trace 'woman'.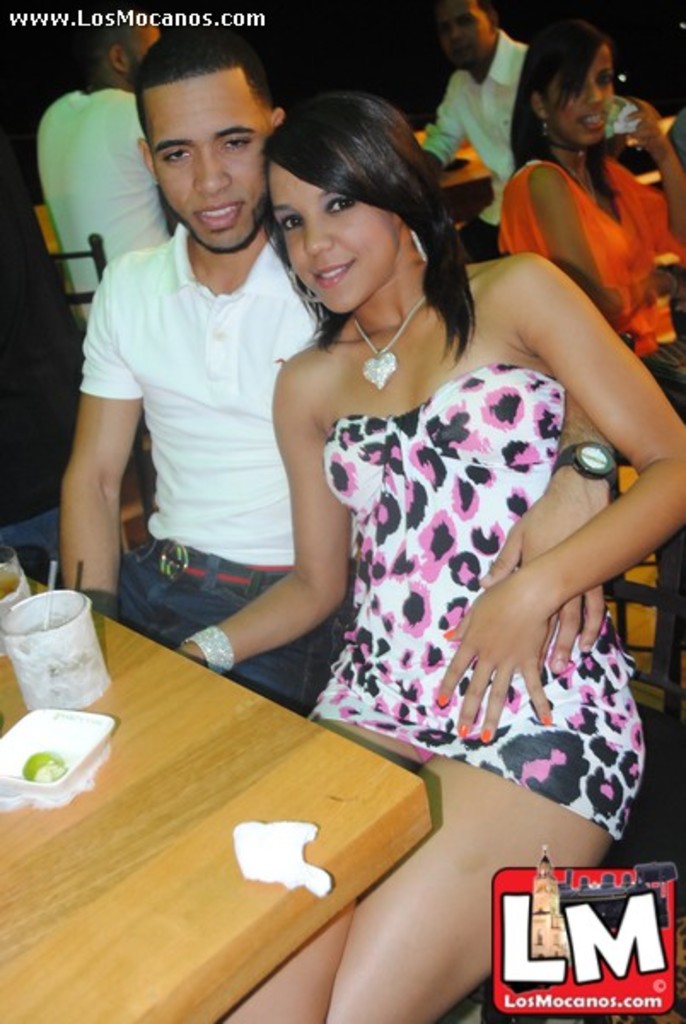
Traced to (left=486, top=15, right=684, bottom=413).
